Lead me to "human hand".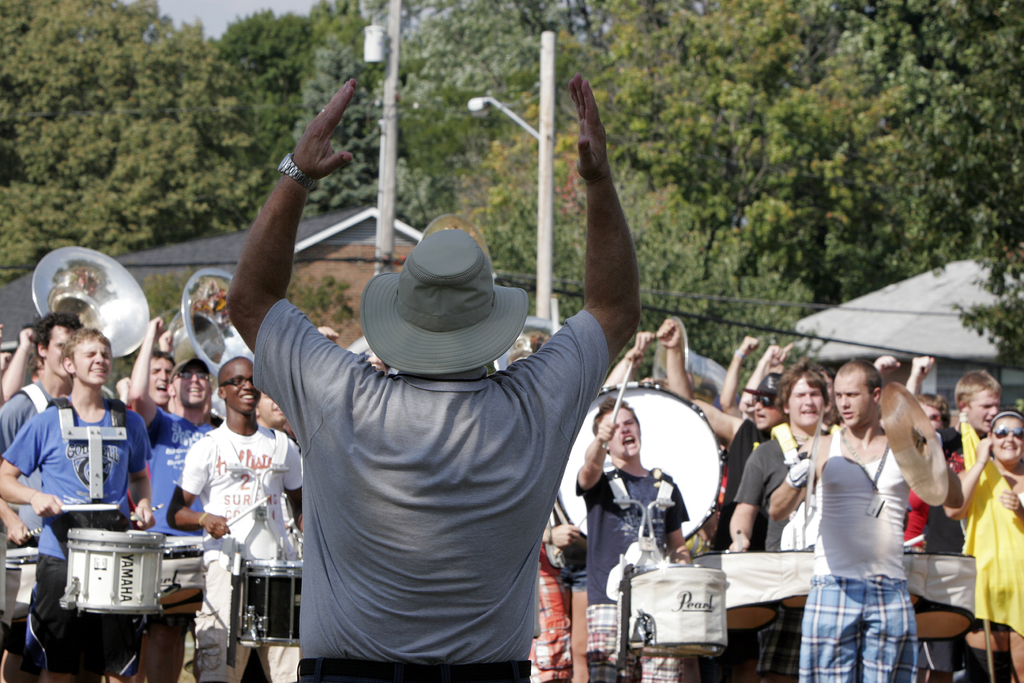
Lead to 973, 436, 995, 463.
